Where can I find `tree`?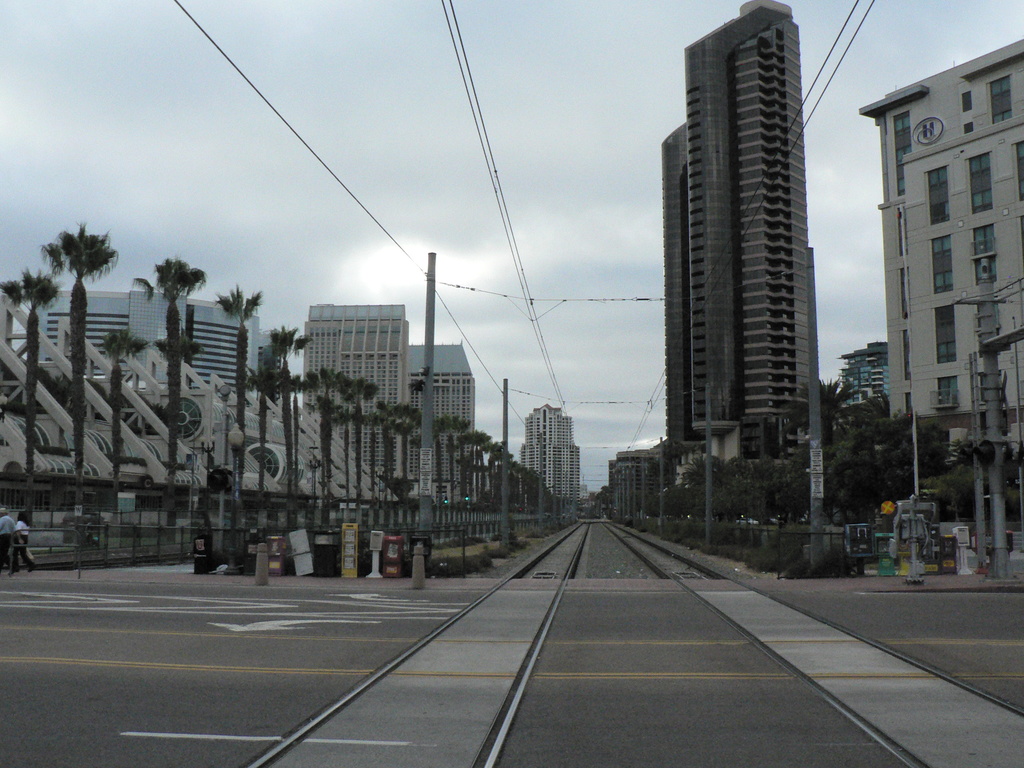
You can find it at [left=108, top=328, right=146, bottom=525].
